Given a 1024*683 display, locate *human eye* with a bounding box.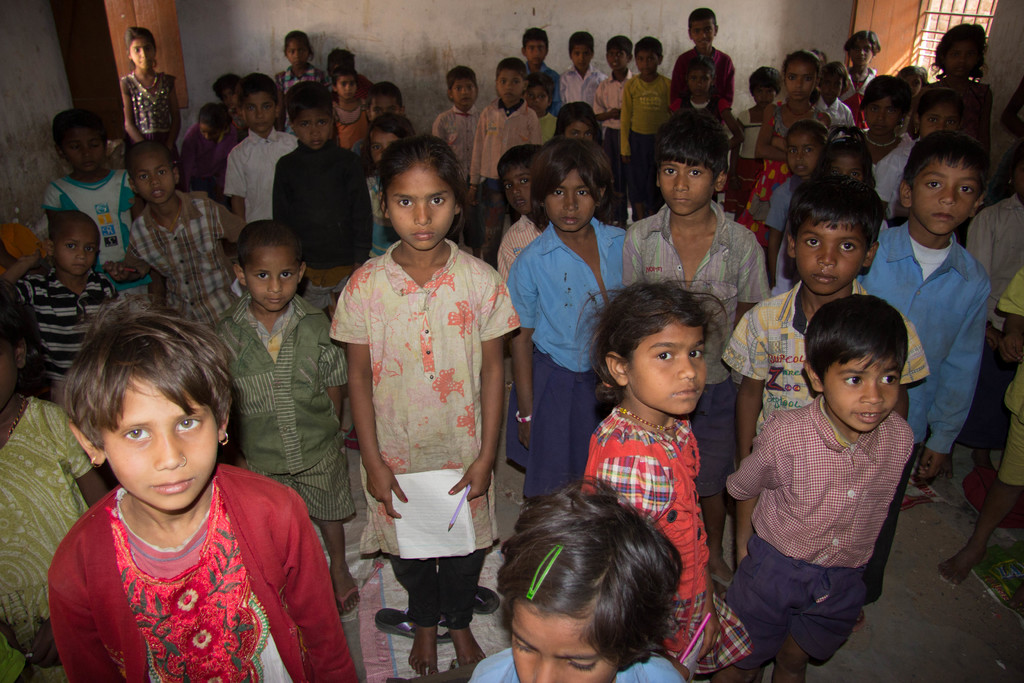
Located: [584, 51, 588, 57].
